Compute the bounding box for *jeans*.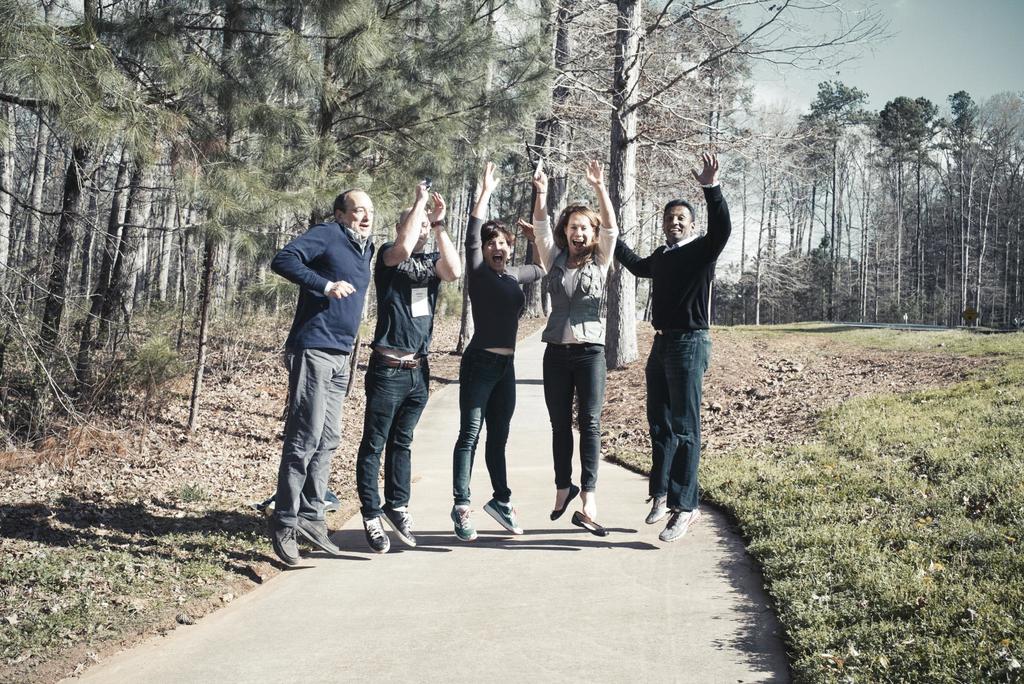
box(459, 341, 522, 506).
